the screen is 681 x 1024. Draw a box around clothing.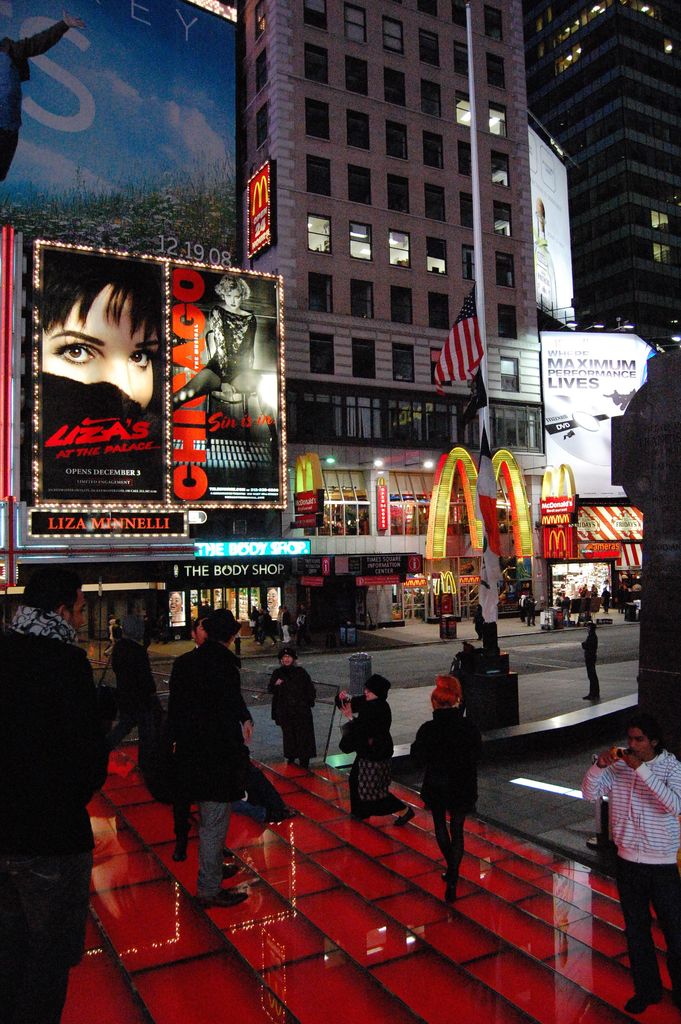
crop(338, 693, 403, 817).
